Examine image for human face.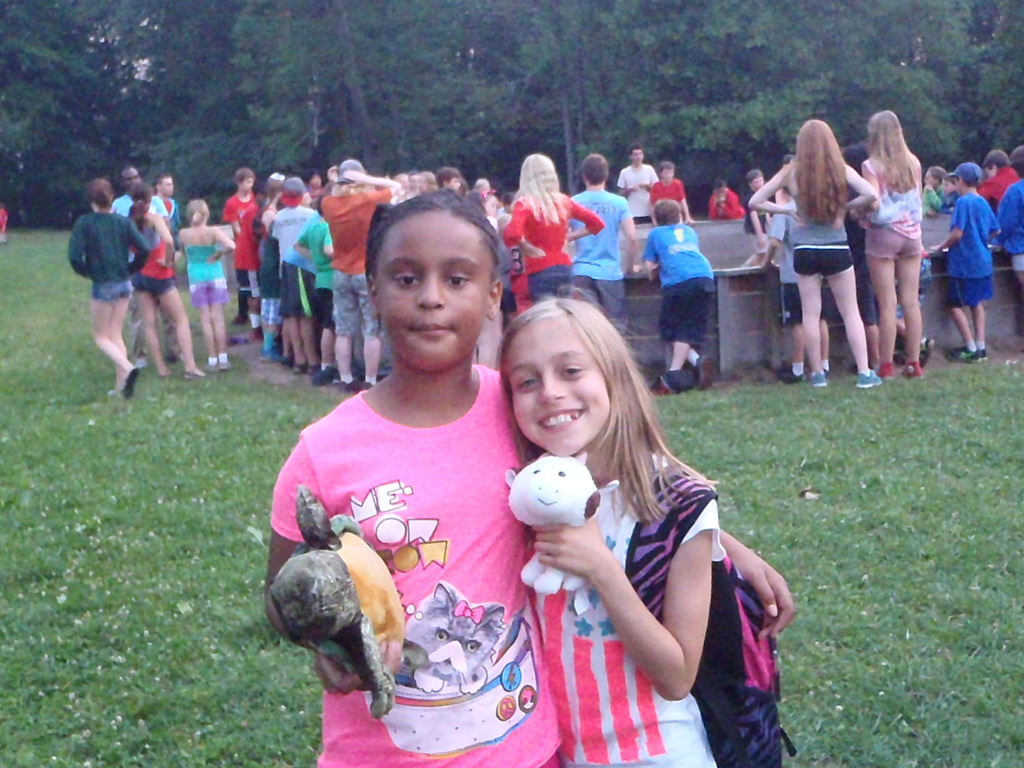
Examination result: 374 211 484 365.
